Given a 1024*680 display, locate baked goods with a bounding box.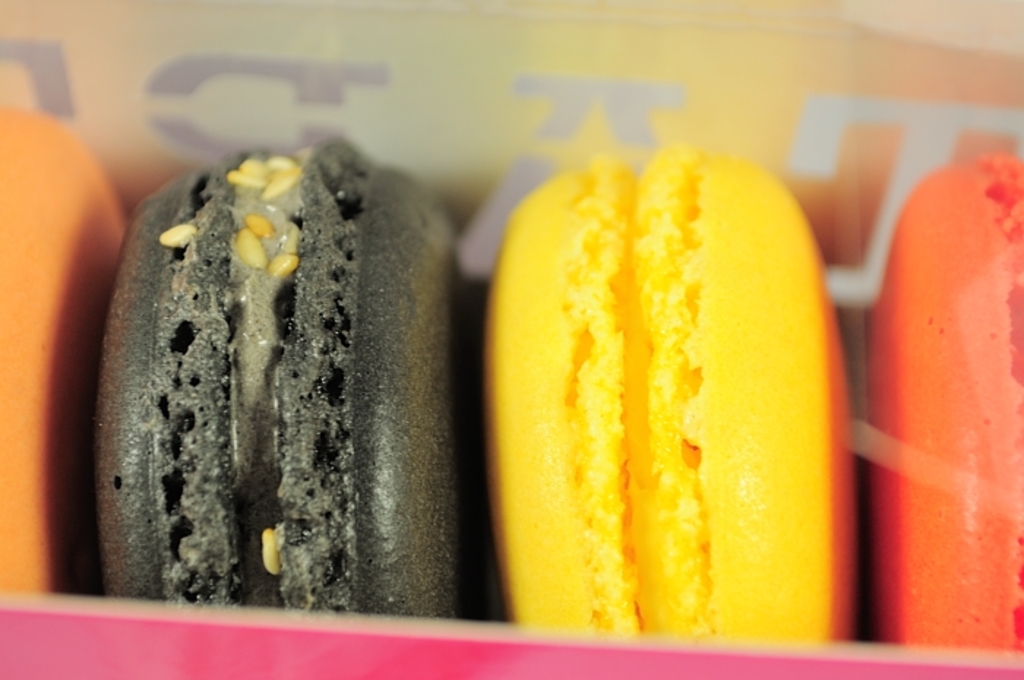
Located: region(0, 86, 129, 591).
